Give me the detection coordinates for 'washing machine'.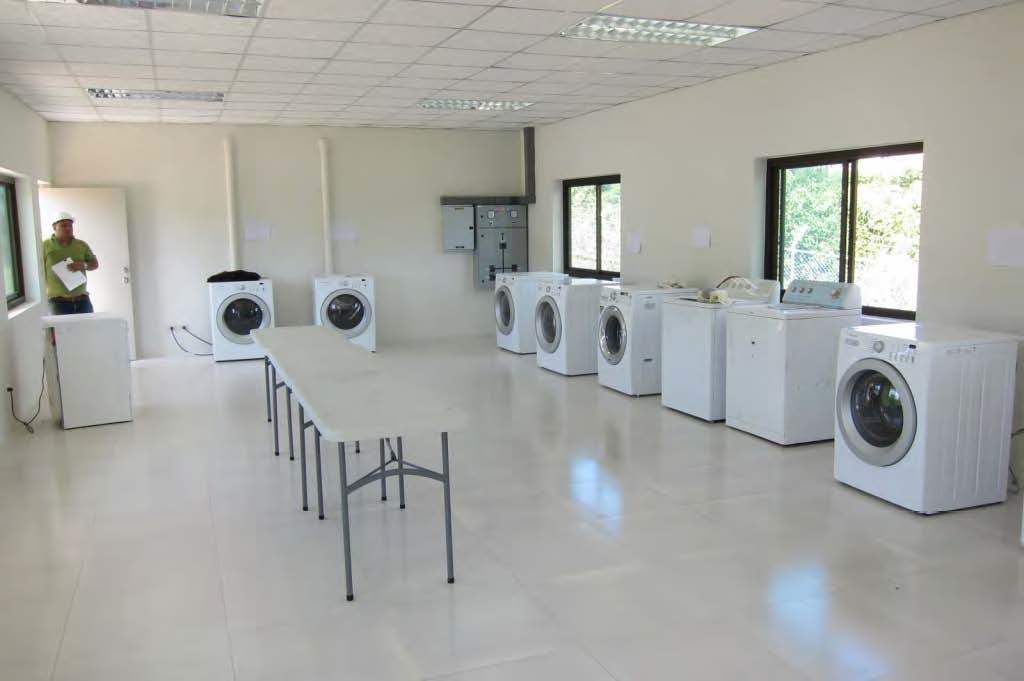
[x1=27, y1=319, x2=134, y2=435].
